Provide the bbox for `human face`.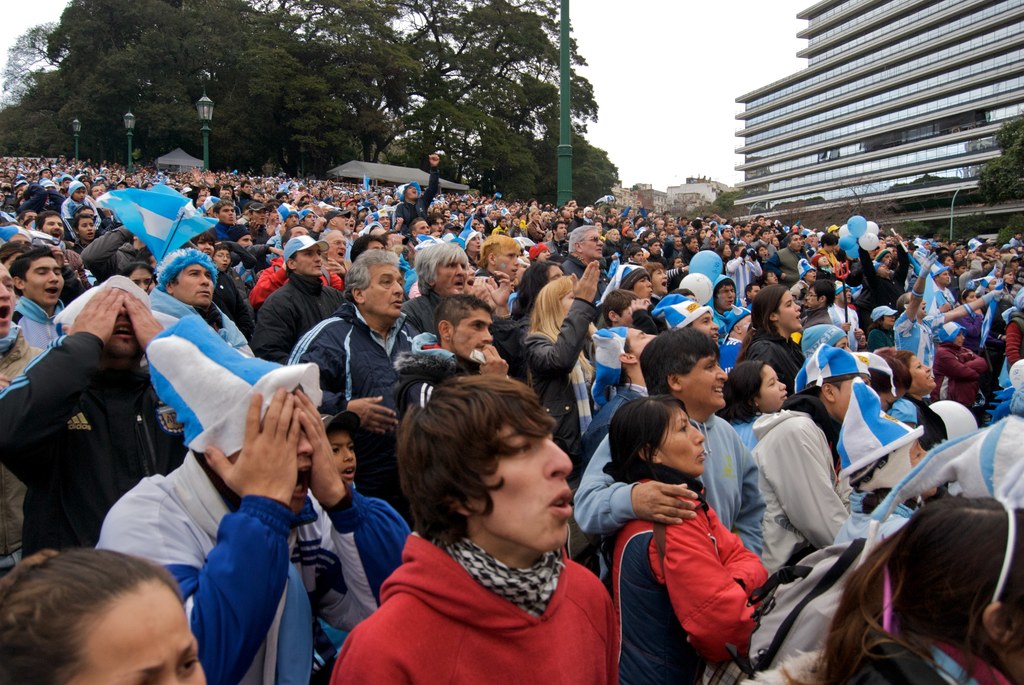
box=[580, 227, 602, 260].
